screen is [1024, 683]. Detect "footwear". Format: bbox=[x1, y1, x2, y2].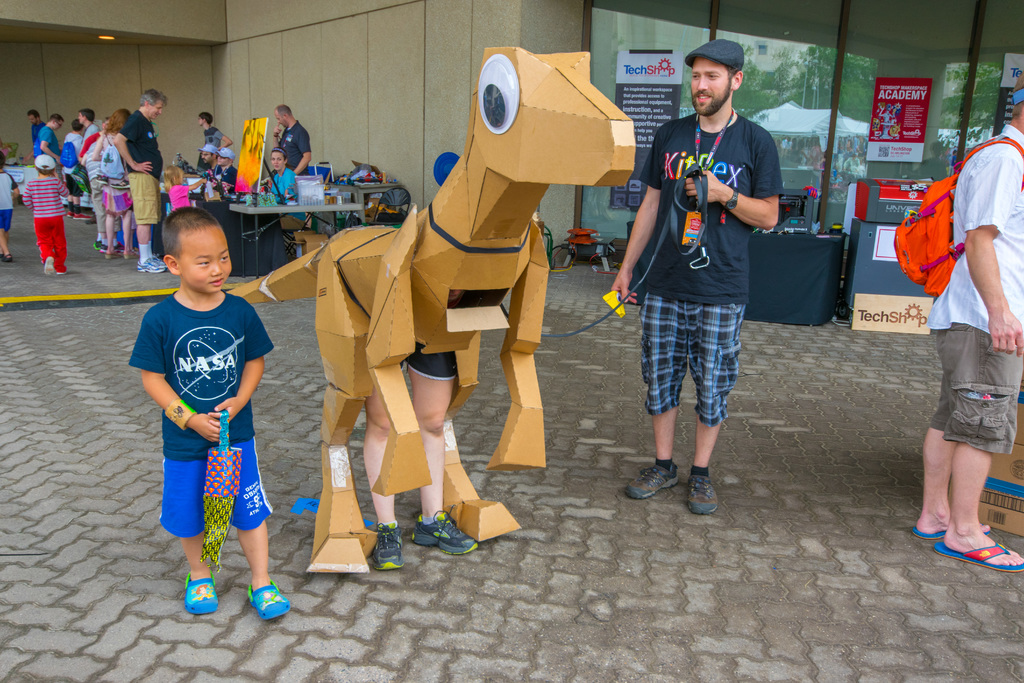
bbox=[927, 533, 1023, 575].
